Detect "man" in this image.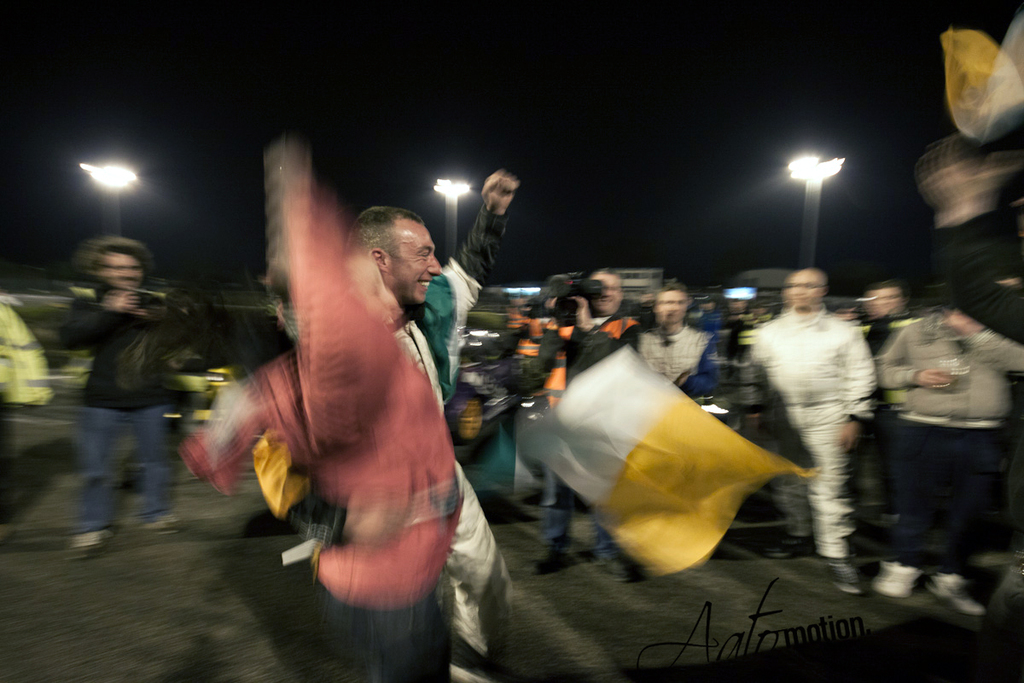
Detection: (735,264,877,594).
